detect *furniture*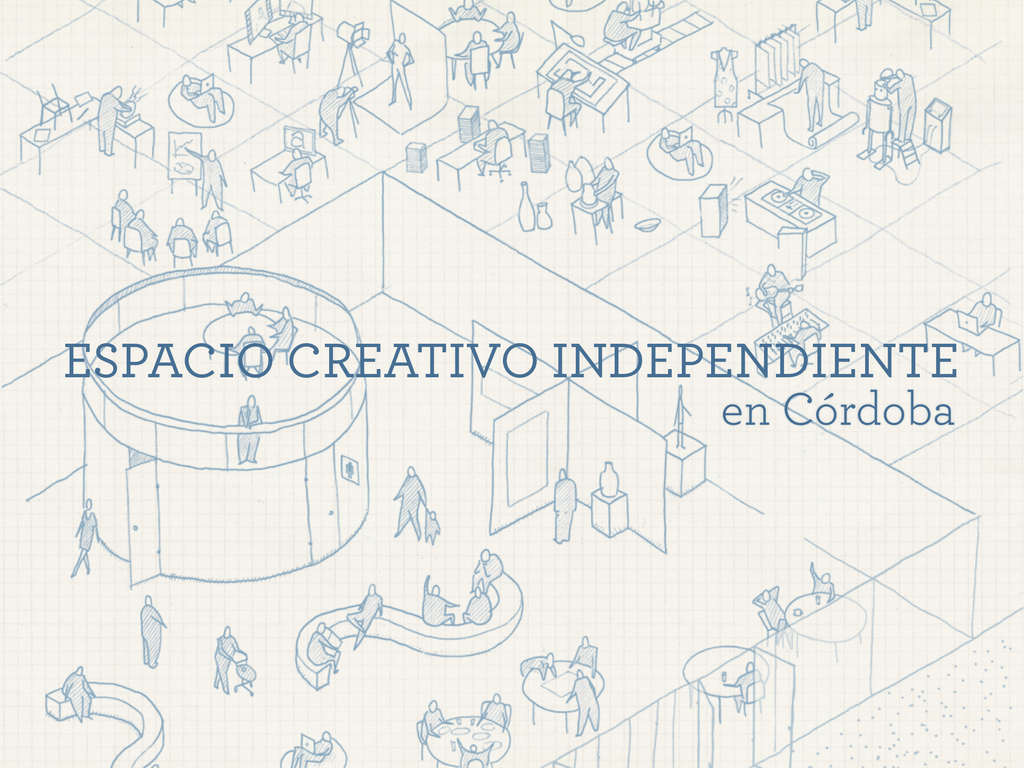
pyautogui.locateOnScreen(683, 642, 768, 714)
